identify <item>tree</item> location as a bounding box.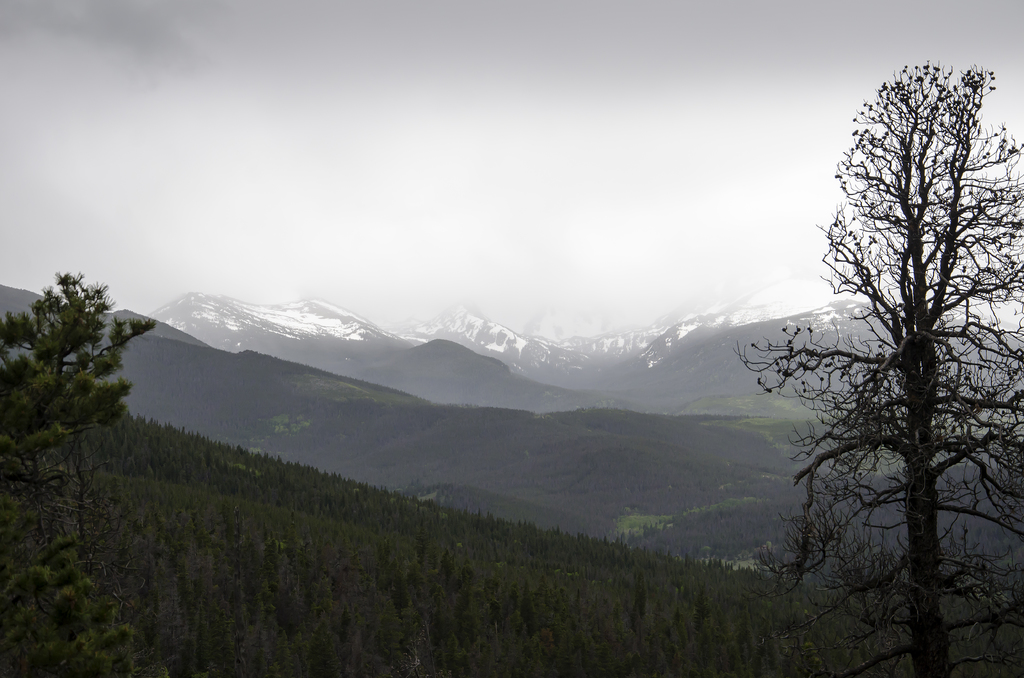
x1=0 y1=268 x2=162 y2=551.
